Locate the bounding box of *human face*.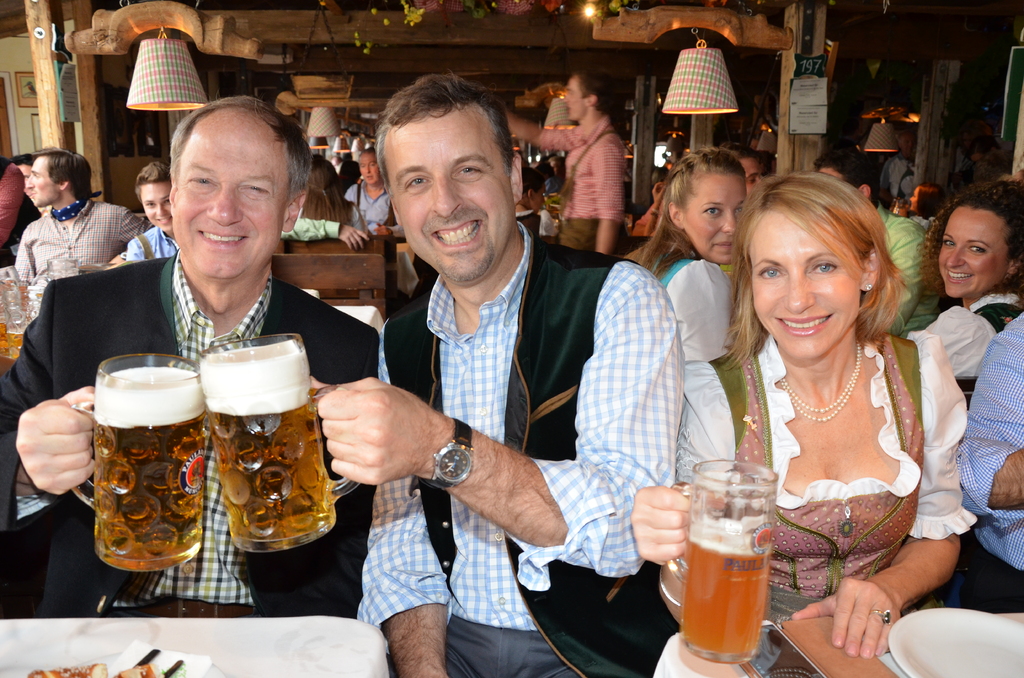
Bounding box: 687 174 746 263.
